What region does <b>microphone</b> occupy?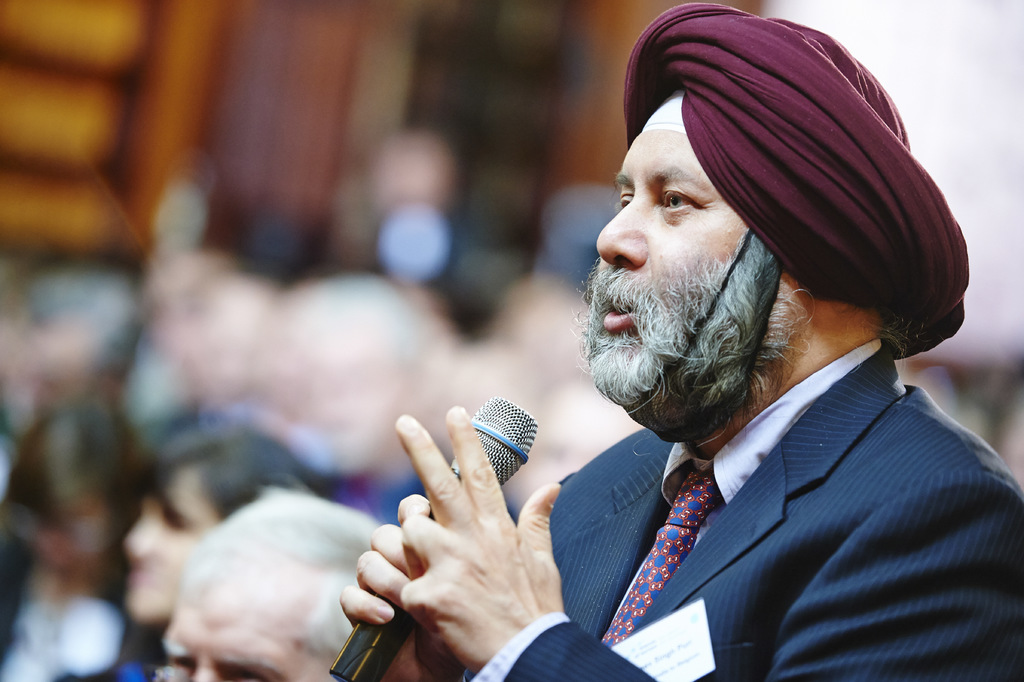
bbox=[329, 390, 538, 681].
